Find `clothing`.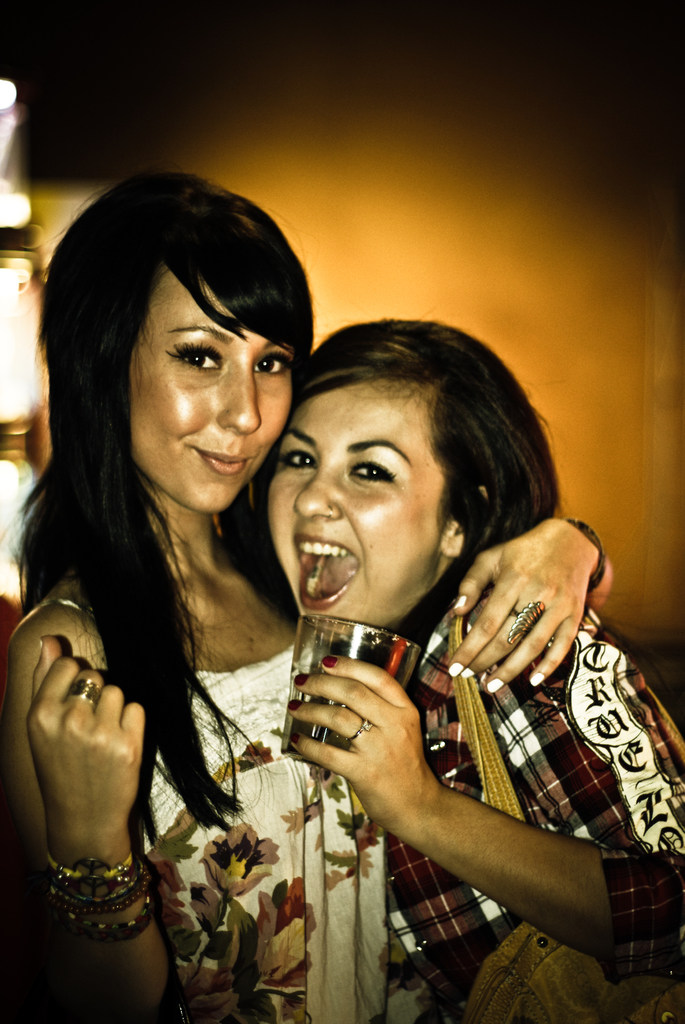
326/526/649/1002.
